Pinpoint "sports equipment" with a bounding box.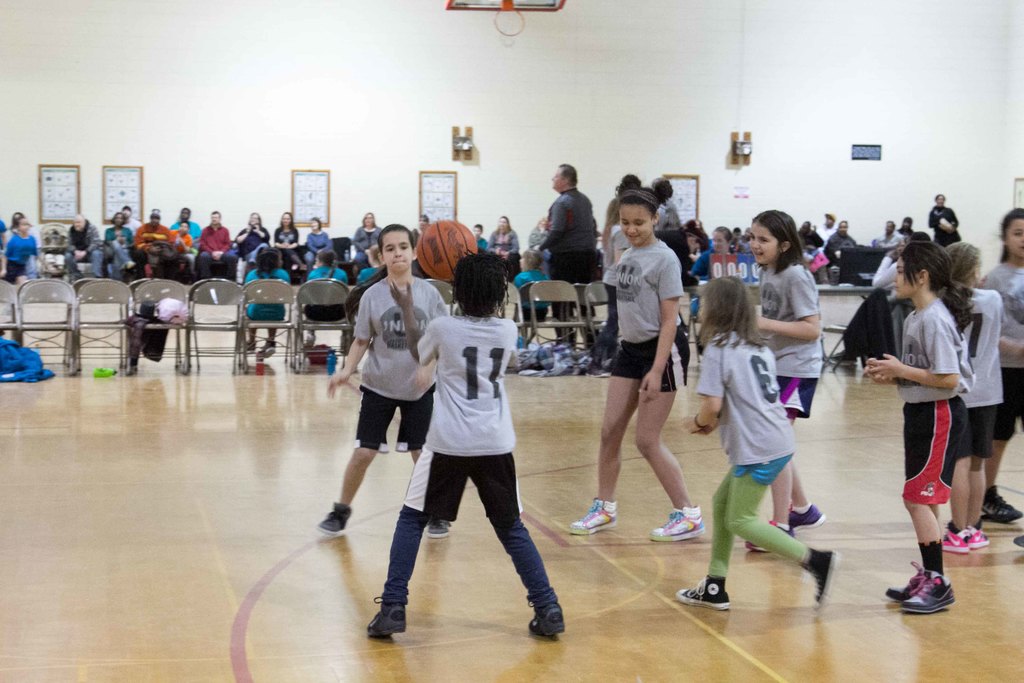
674:575:729:611.
